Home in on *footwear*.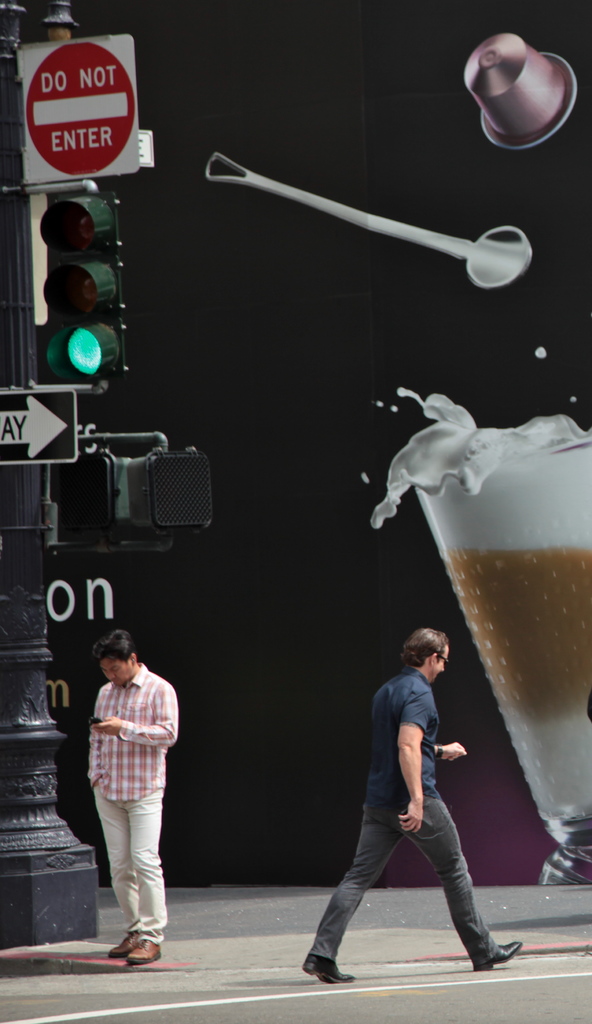
Homed in at pyautogui.locateOnScreen(304, 951, 355, 984).
